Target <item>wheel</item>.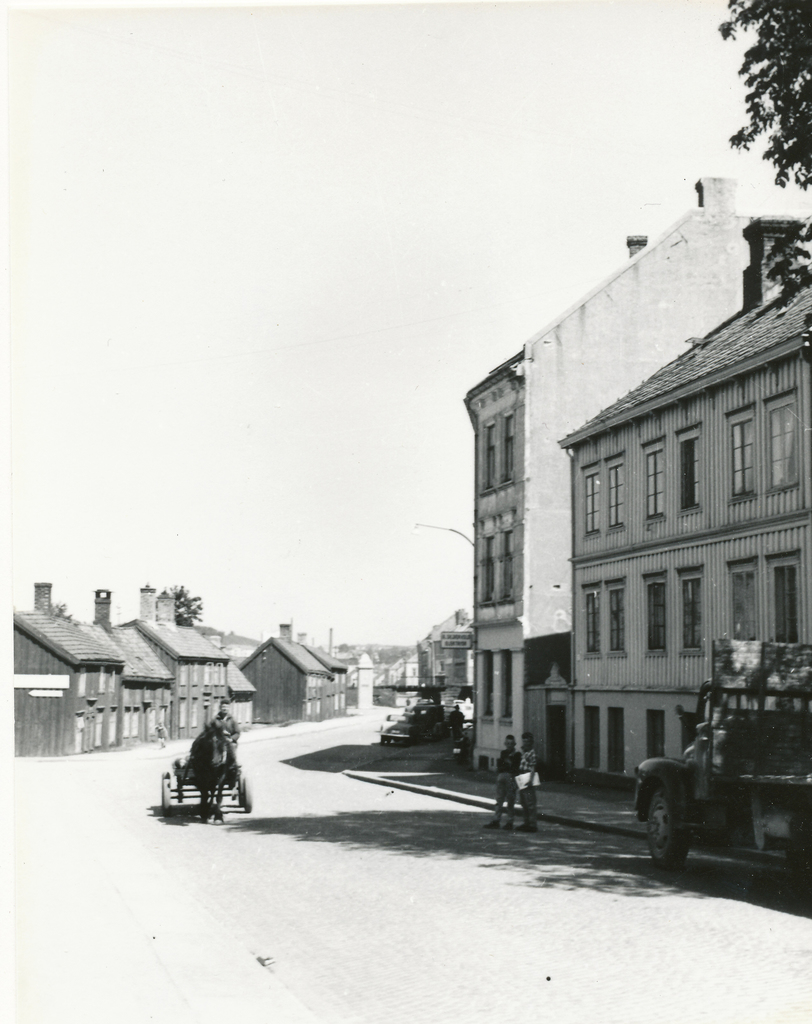
Target region: 160/769/172/816.
